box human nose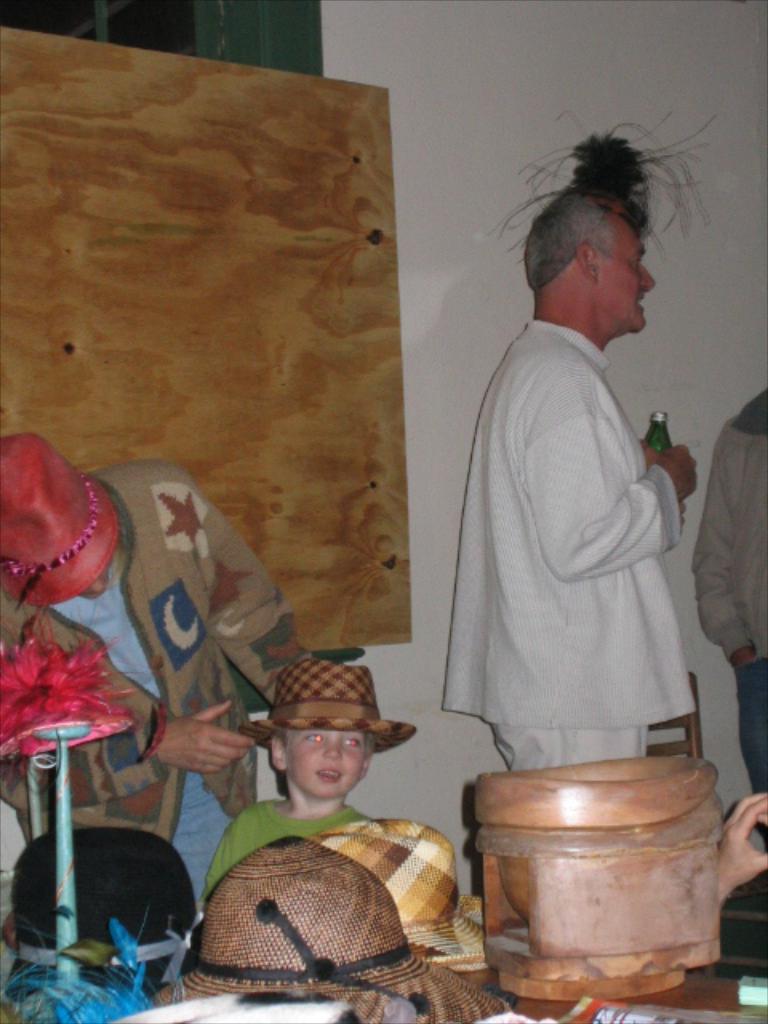
(635, 261, 654, 291)
